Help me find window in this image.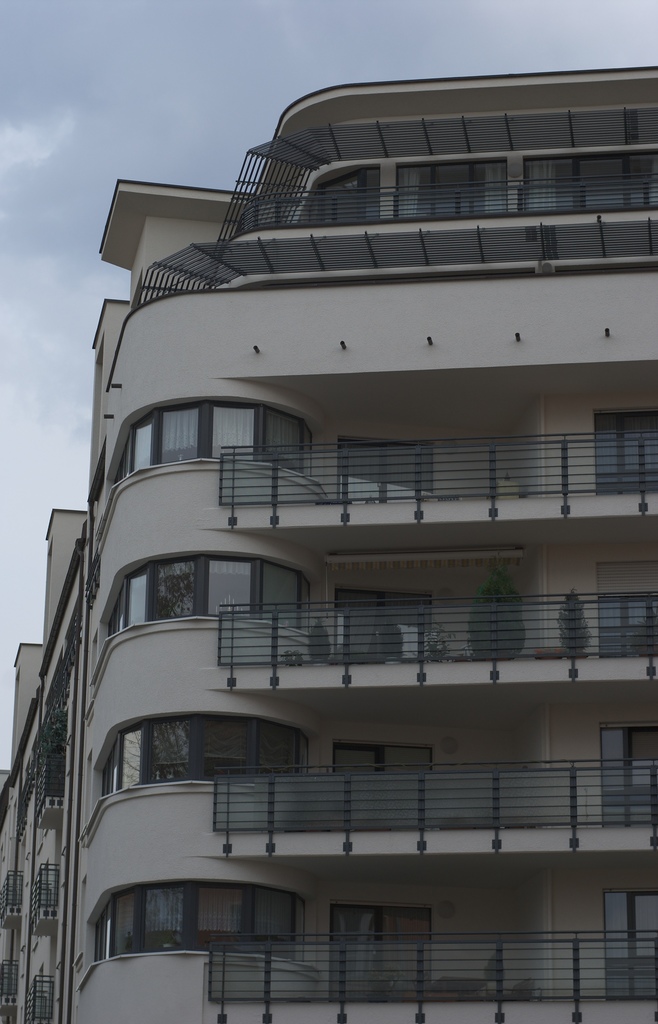
Found it: select_region(302, 173, 375, 223).
